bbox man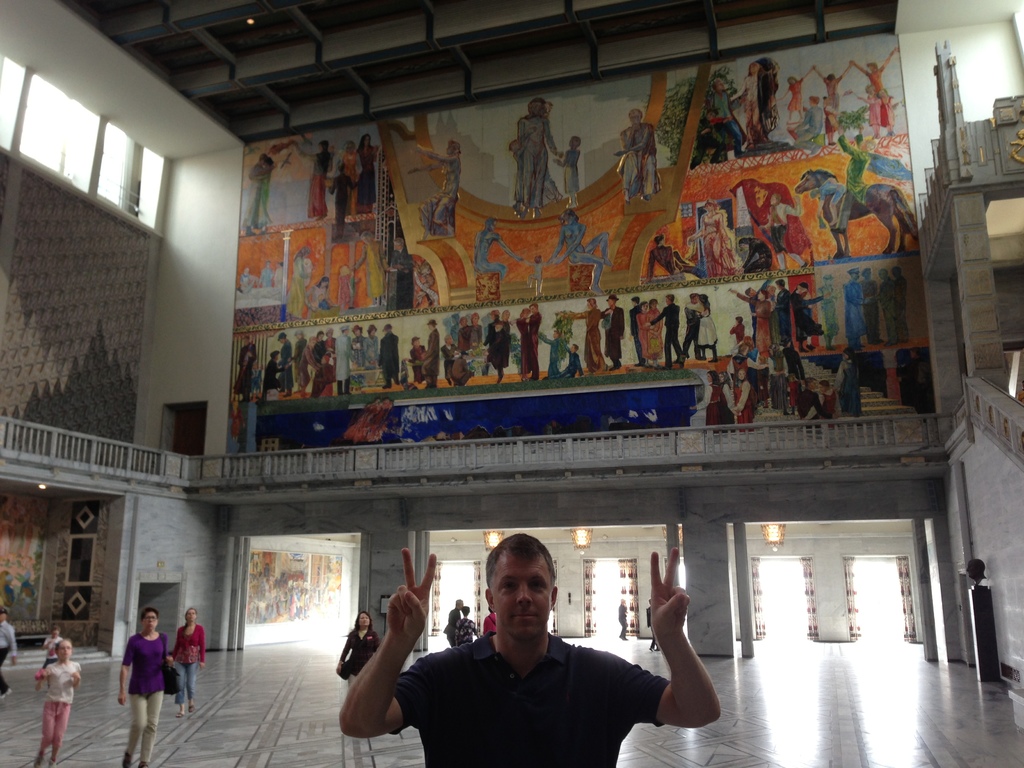
bbox=(829, 126, 871, 235)
